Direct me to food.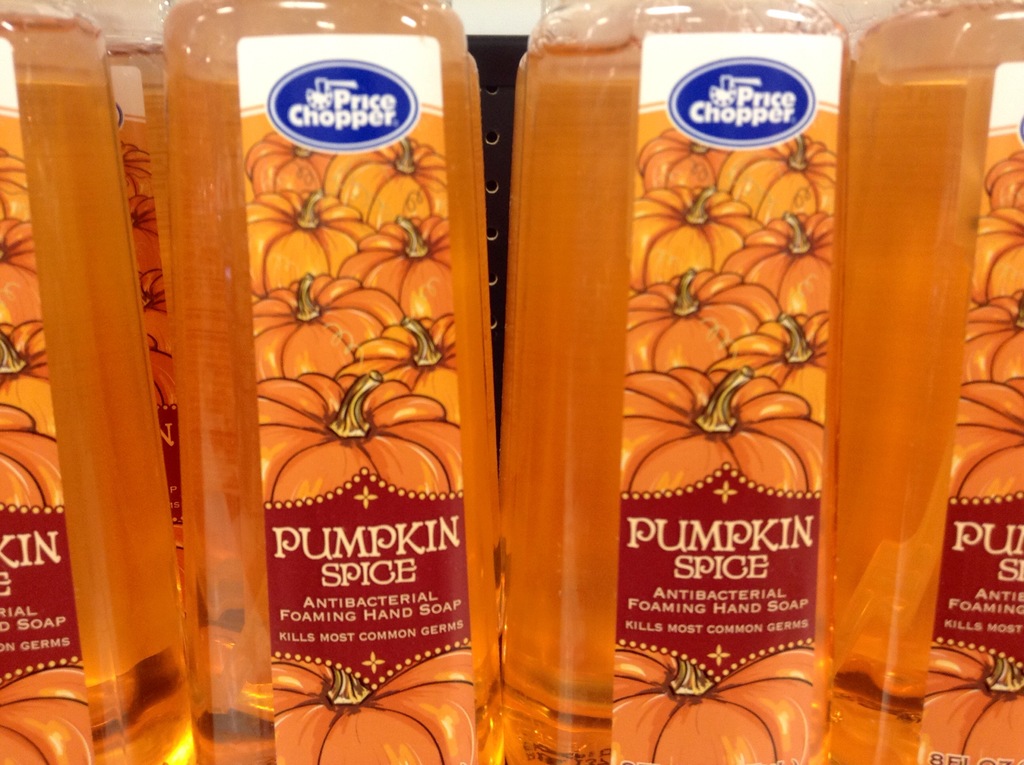
Direction: region(340, 213, 454, 320).
